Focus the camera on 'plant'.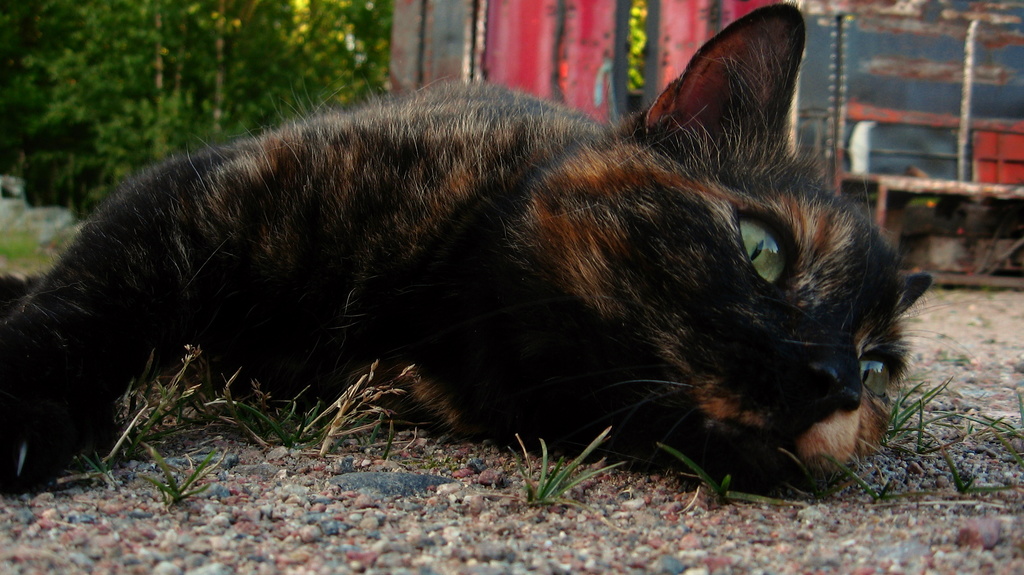
Focus region: <region>649, 440, 812, 513</region>.
